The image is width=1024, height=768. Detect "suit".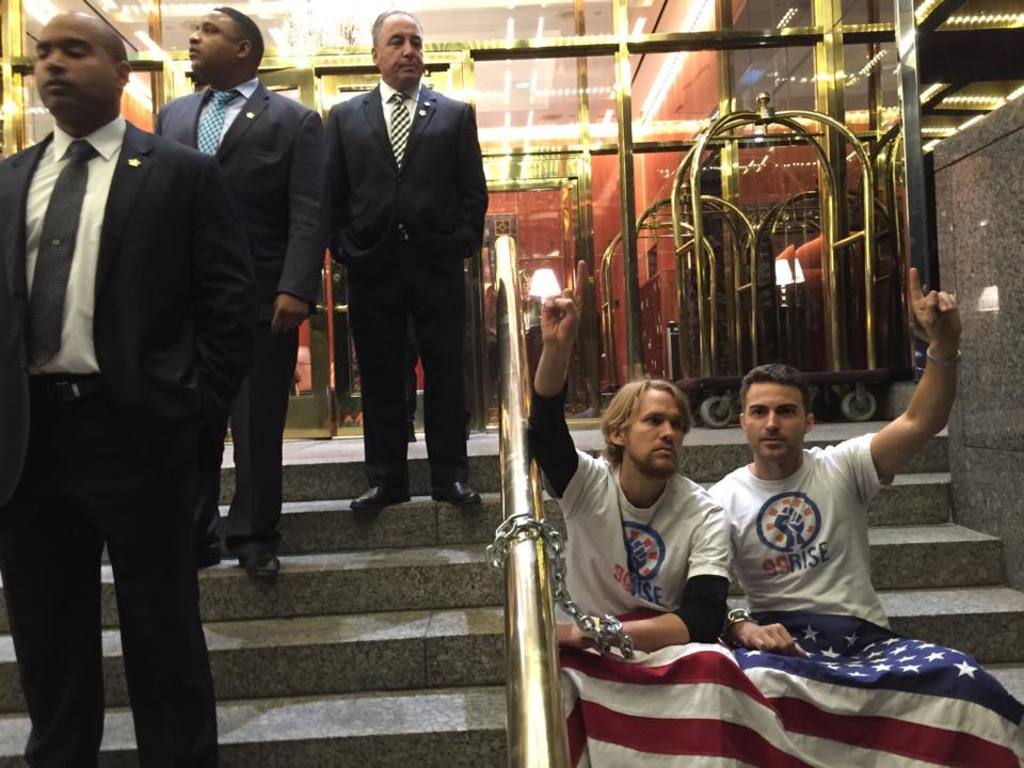
Detection: l=321, t=76, r=491, b=489.
